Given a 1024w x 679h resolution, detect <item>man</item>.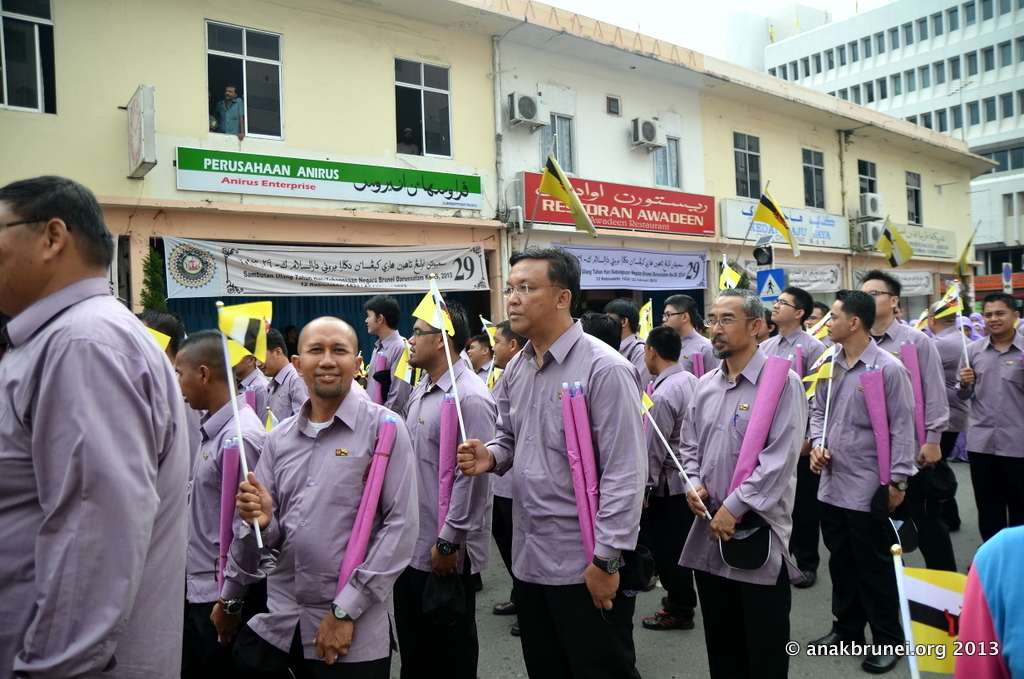
[x1=215, y1=85, x2=243, y2=139].
